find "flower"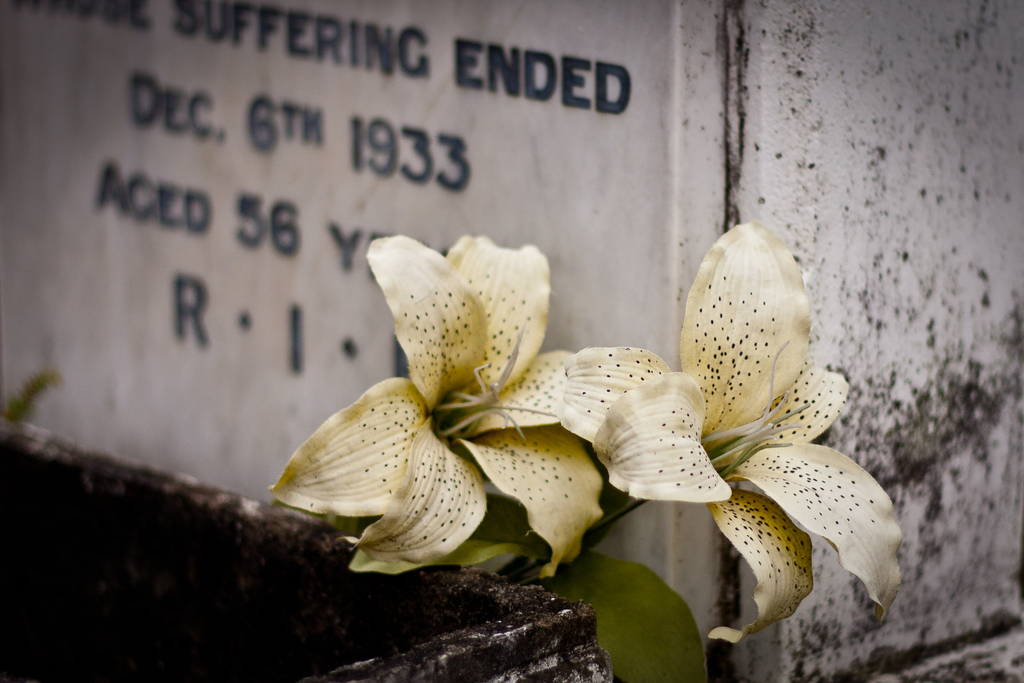
268, 233, 670, 584
